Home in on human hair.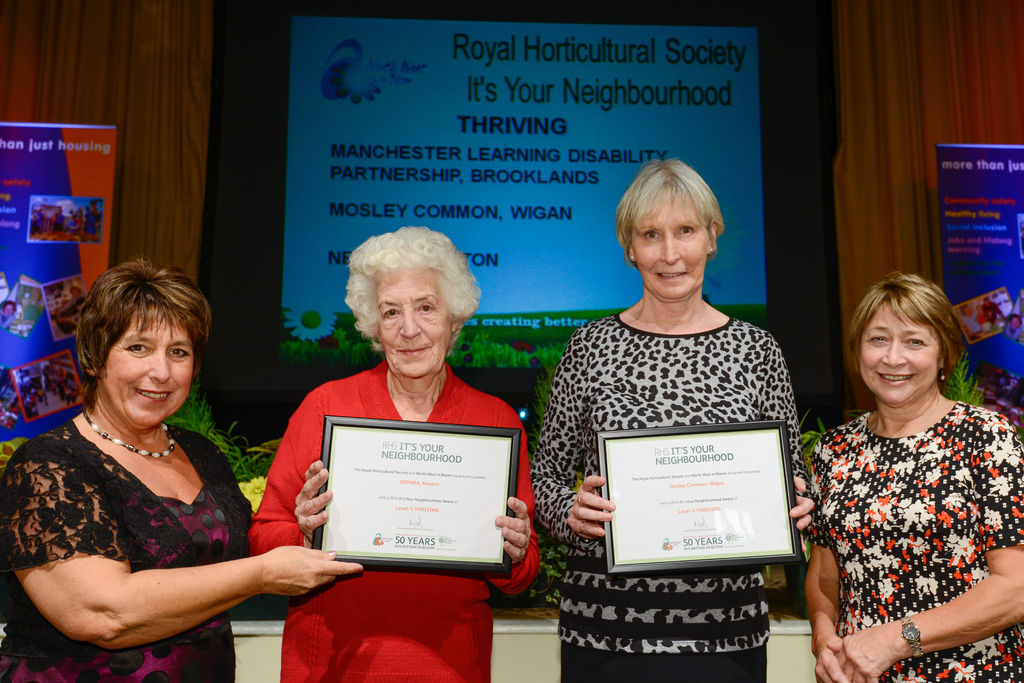
Homed in at pyautogui.locateOnScreen(77, 256, 216, 418).
